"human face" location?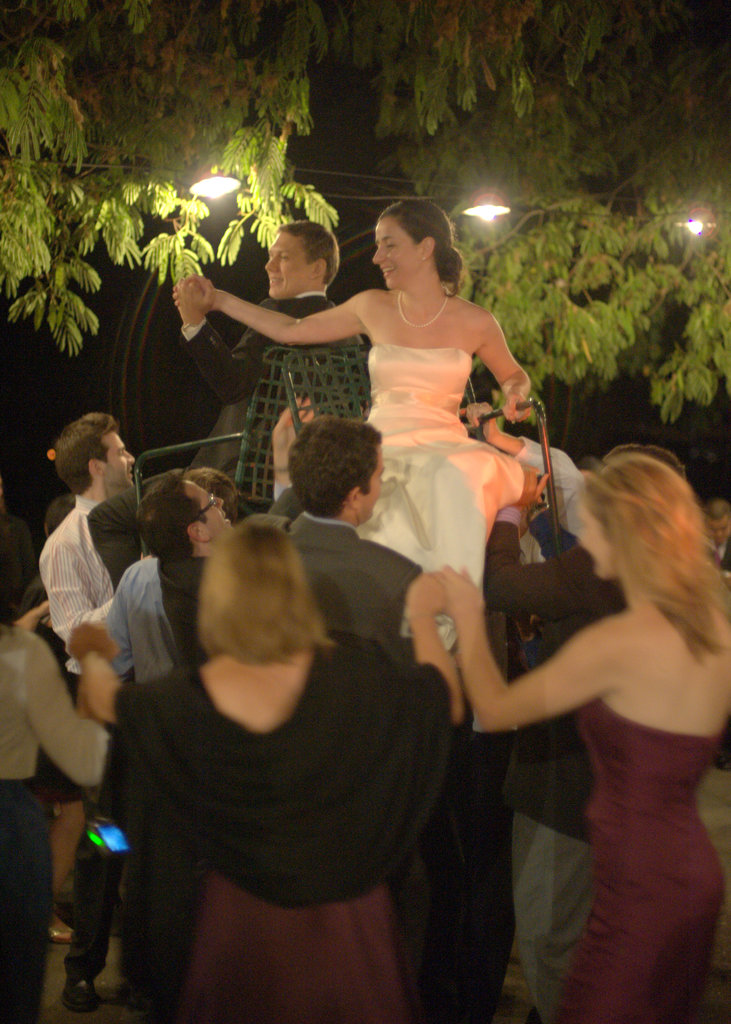
rect(361, 451, 387, 524)
